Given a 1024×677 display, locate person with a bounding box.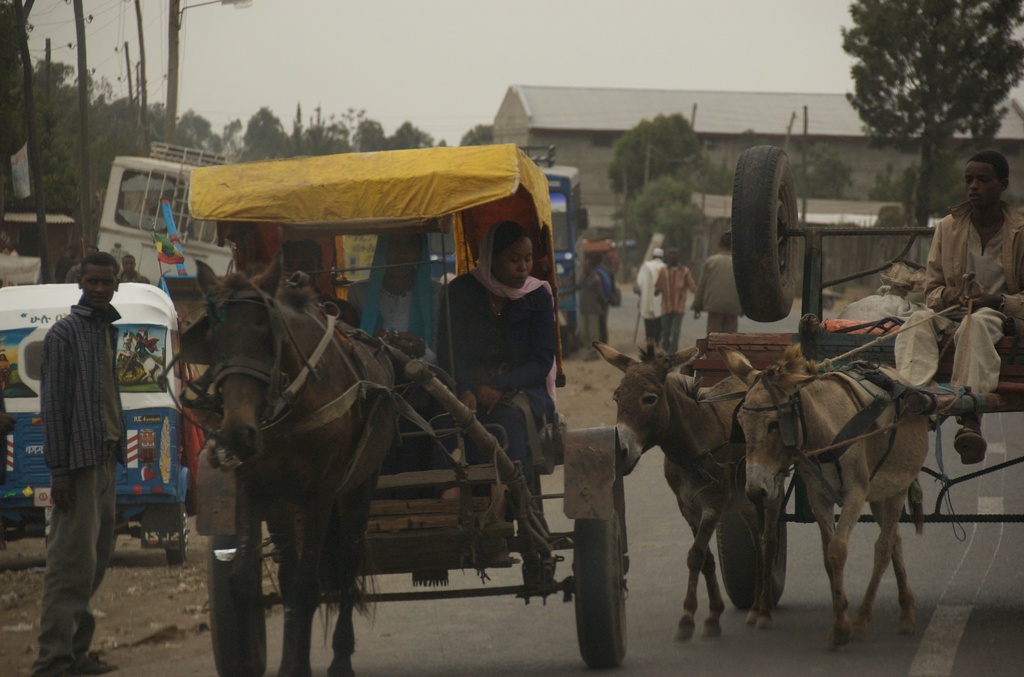
Located: select_region(350, 221, 441, 379).
